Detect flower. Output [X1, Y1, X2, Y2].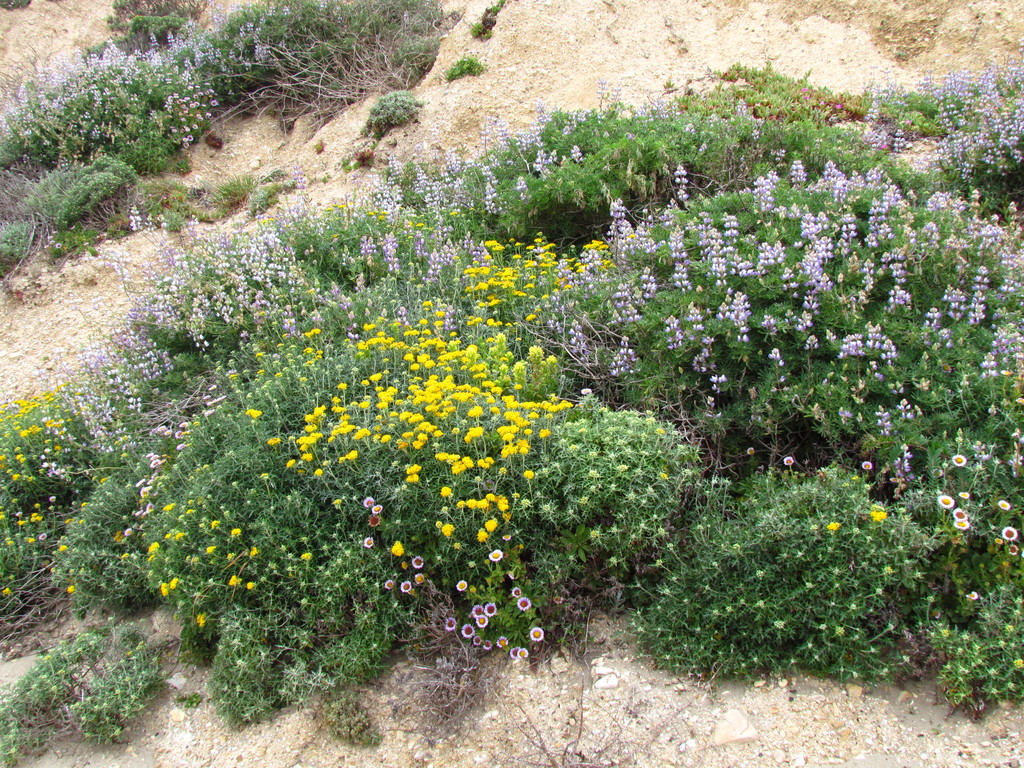
[159, 581, 168, 596].
